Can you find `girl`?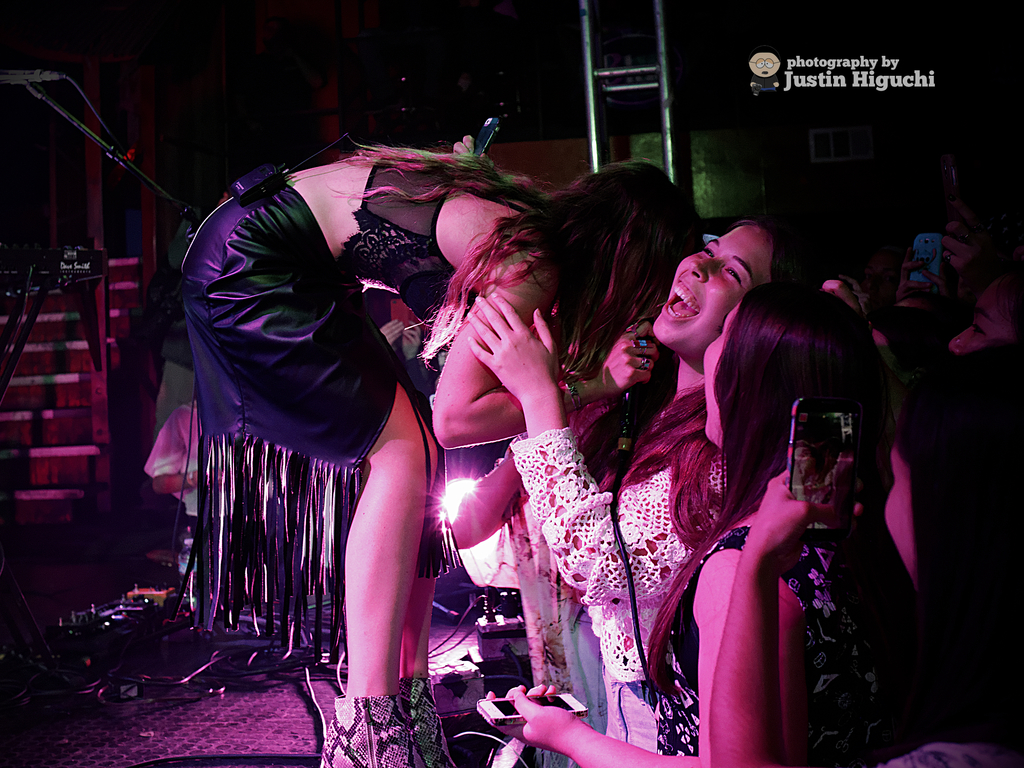
Yes, bounding box: (x1=484, y1=283, x2=924, y2=767).
